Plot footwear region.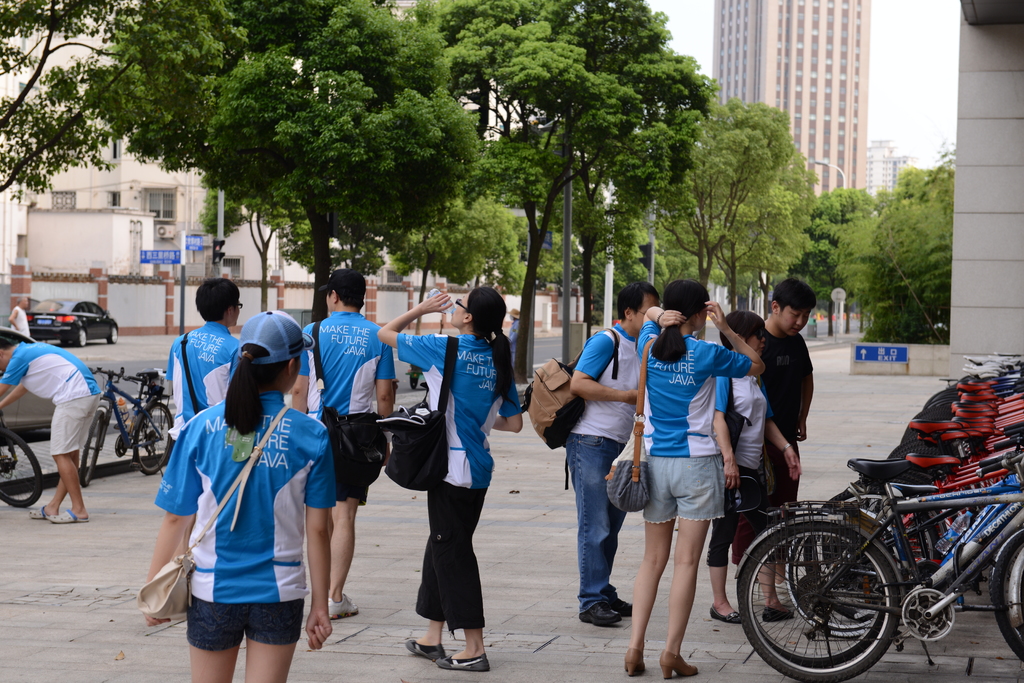
Plotted at 574:604:623:633.
